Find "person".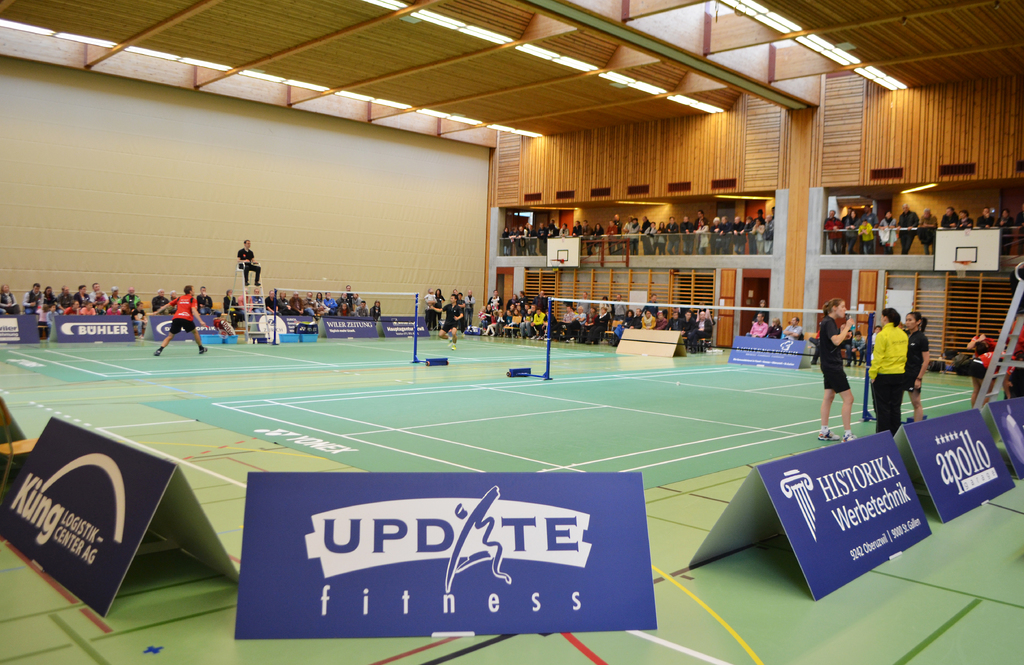
[41, 287, 56, 309].
